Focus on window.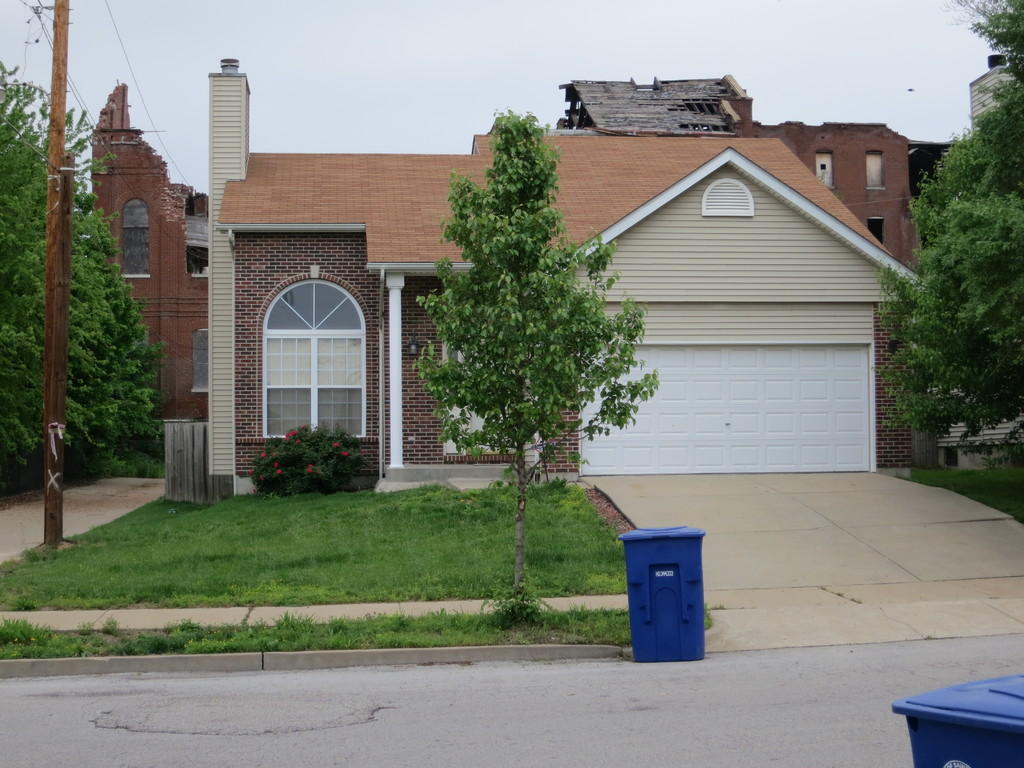
Focused at <box>255,246,372,455</box>.
